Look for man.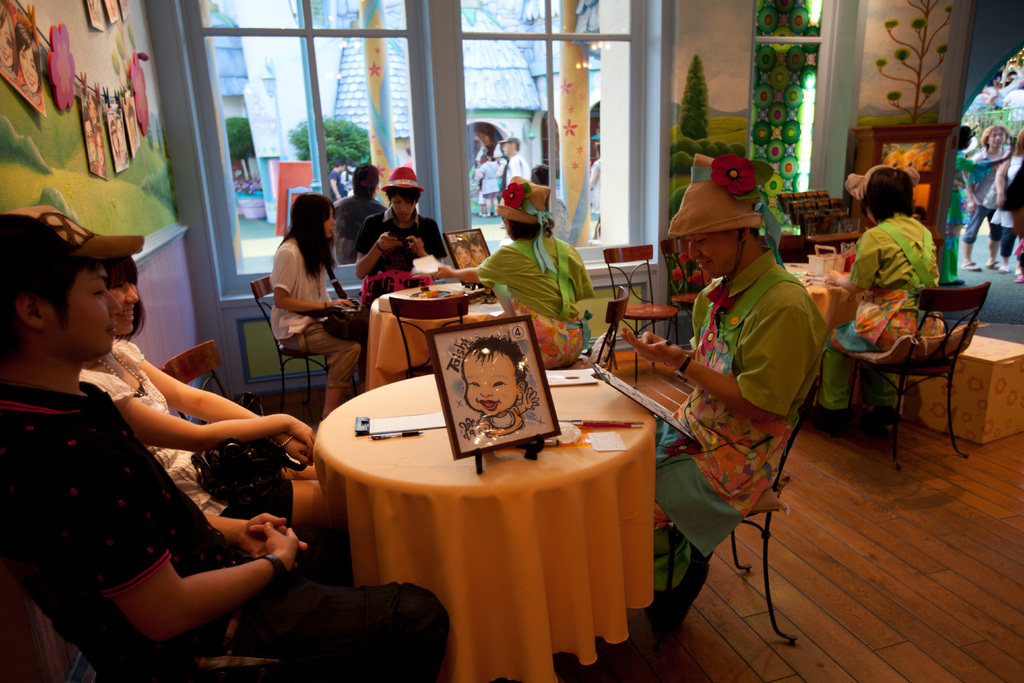
Found: [left=617, top=151, right=829, bottom=655].
